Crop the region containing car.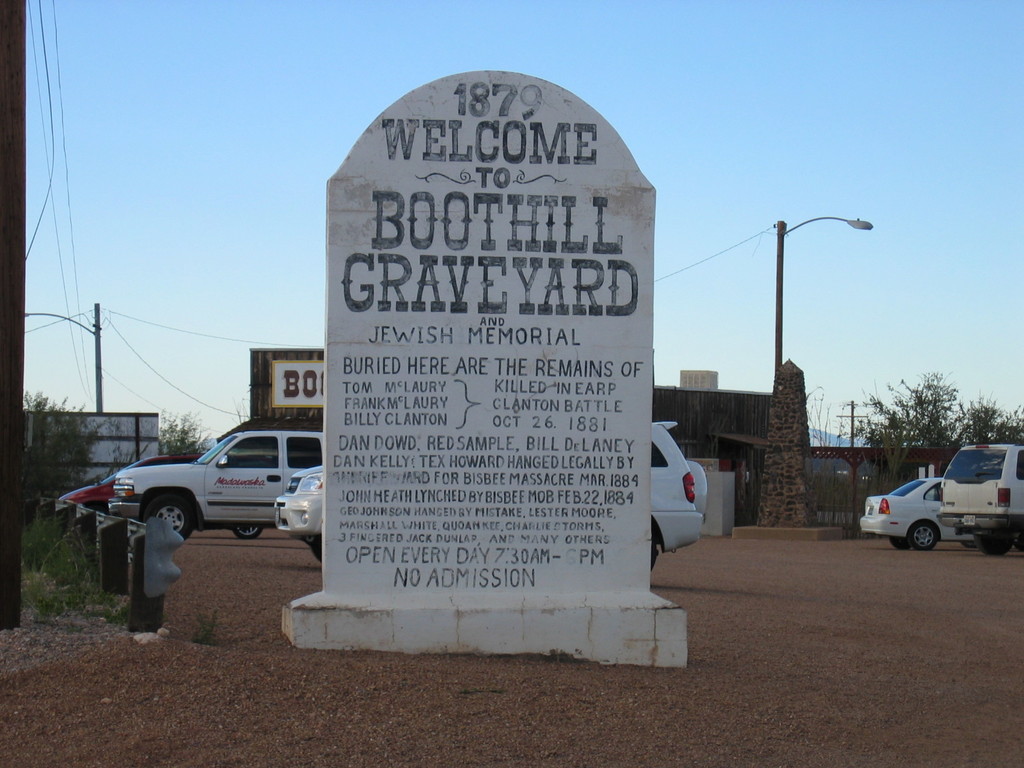
Crop region: box(860, 481, 941, 548).
